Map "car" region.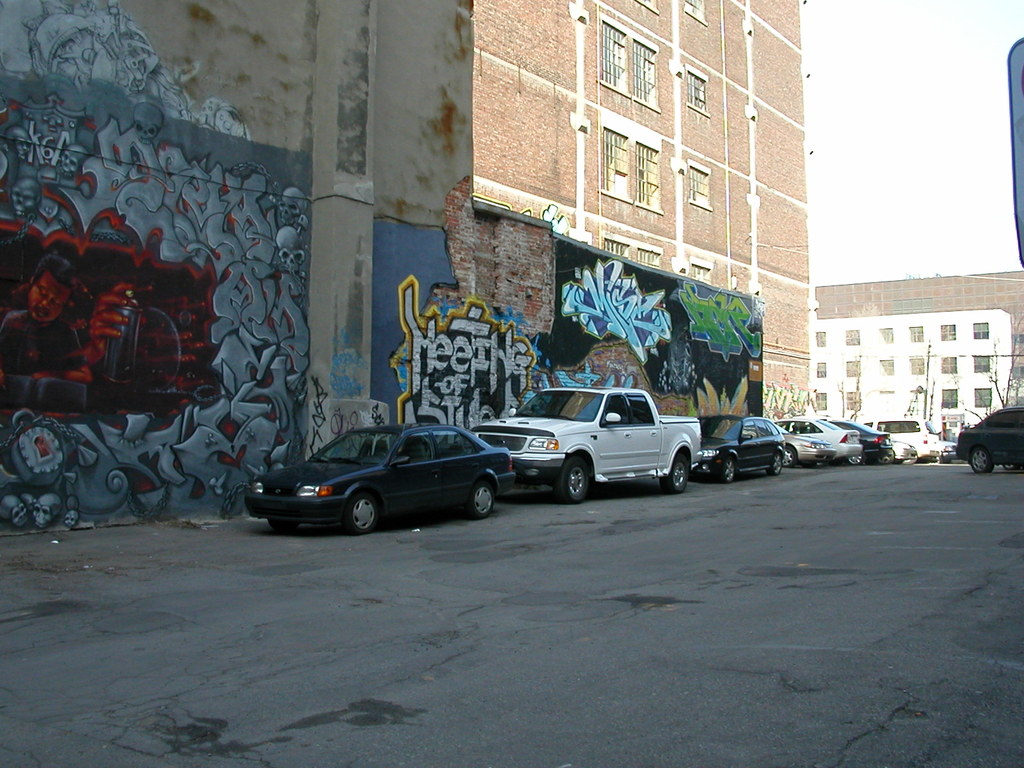
Mapped to pyautogui.locateOnScreen(687, 416, 793, 474).
